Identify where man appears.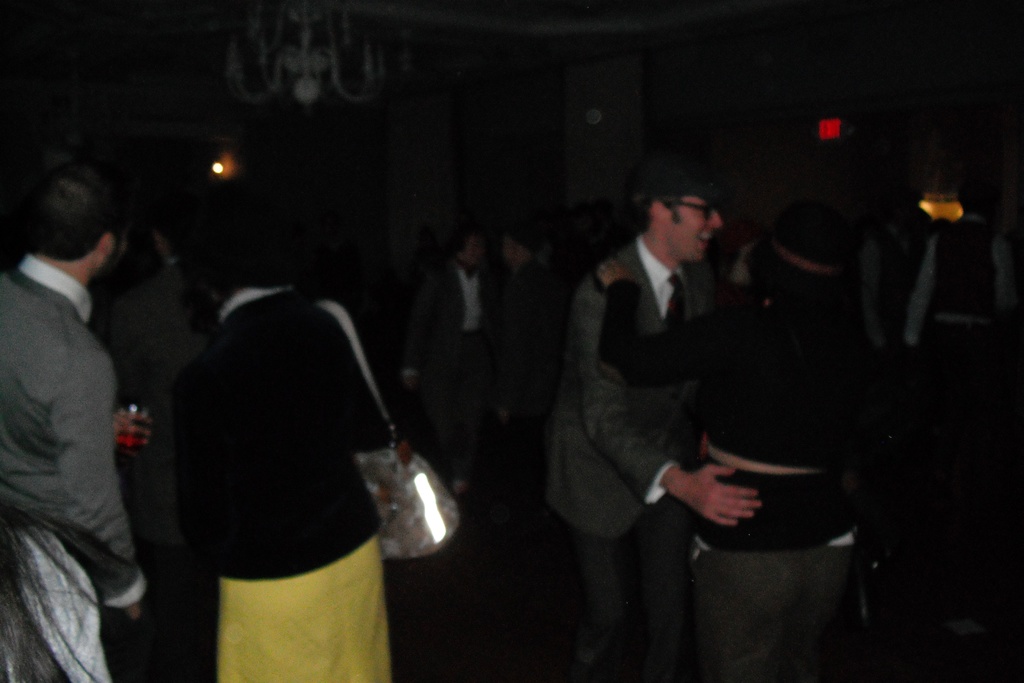
Appears at [671,192,874,682].
